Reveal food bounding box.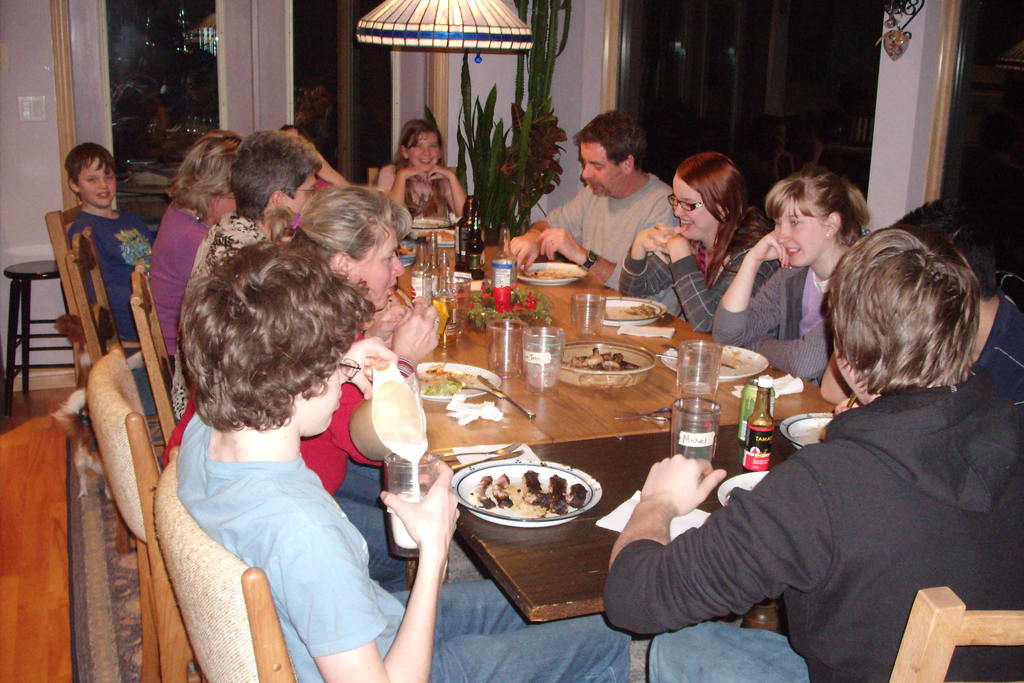
Revealed: pyautogui.locateOnScreen(426, 380, 461, 395).
